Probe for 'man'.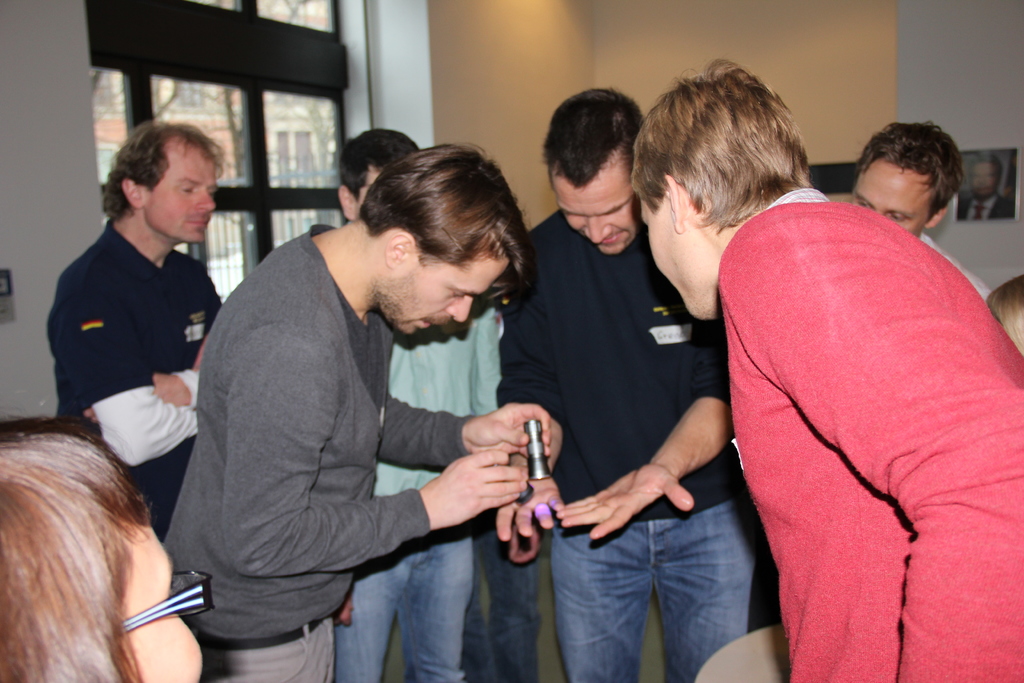
Probe result: 489,88,769,682.
